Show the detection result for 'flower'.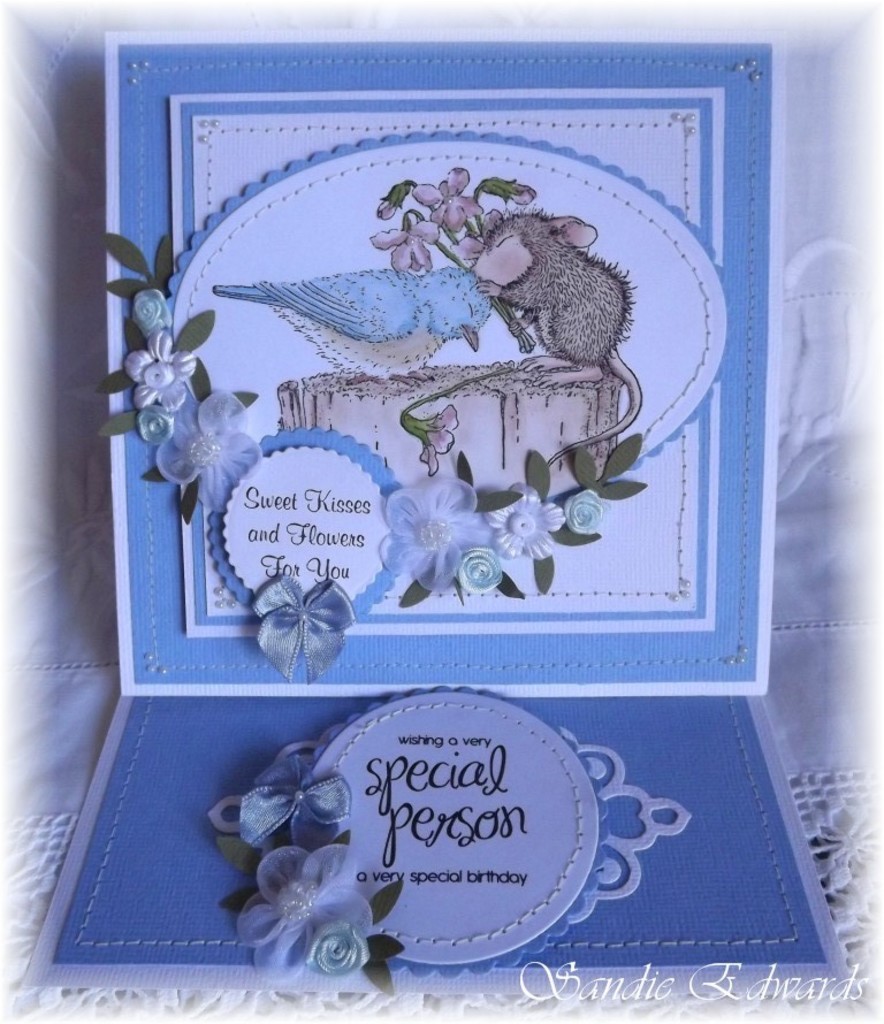
select_region(129, 285, 177, 333).
